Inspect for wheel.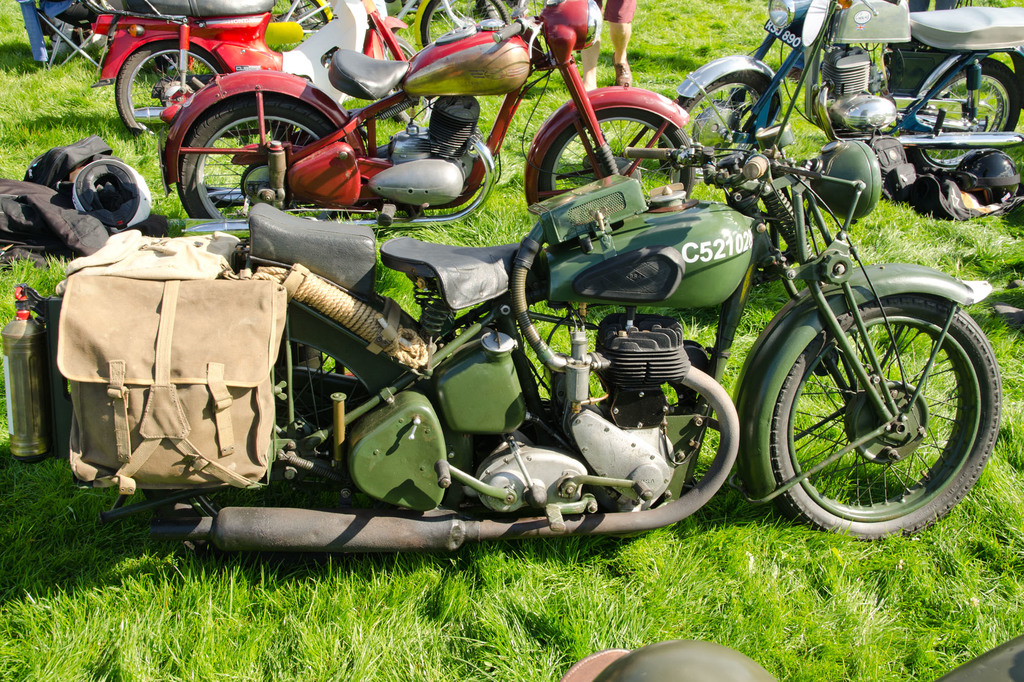
Inspection: <bbox>537, 107, 693, 203</bbox>.
